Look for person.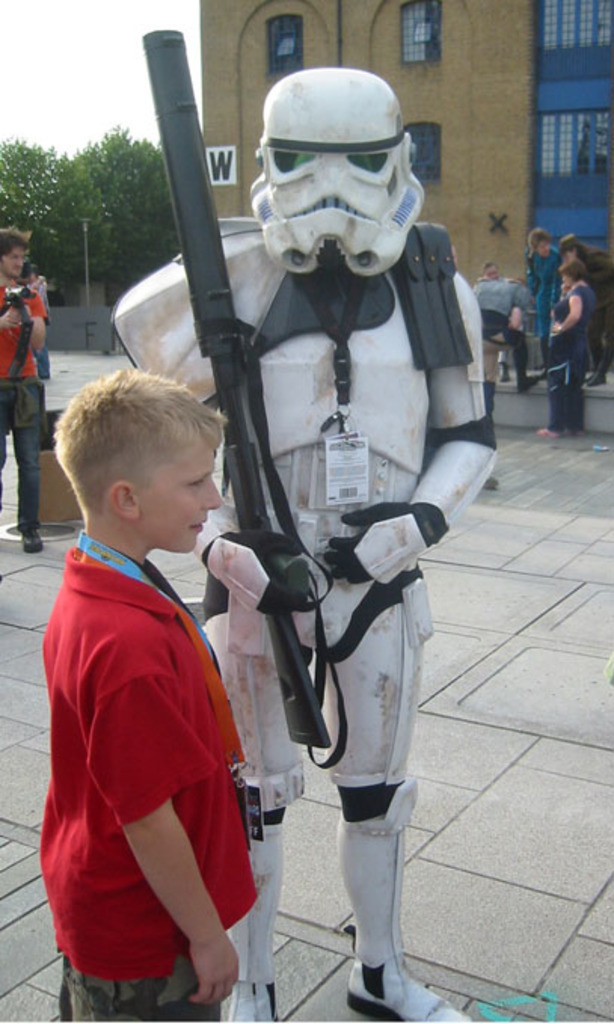
Found: <box>0,222,50,555</box>.
